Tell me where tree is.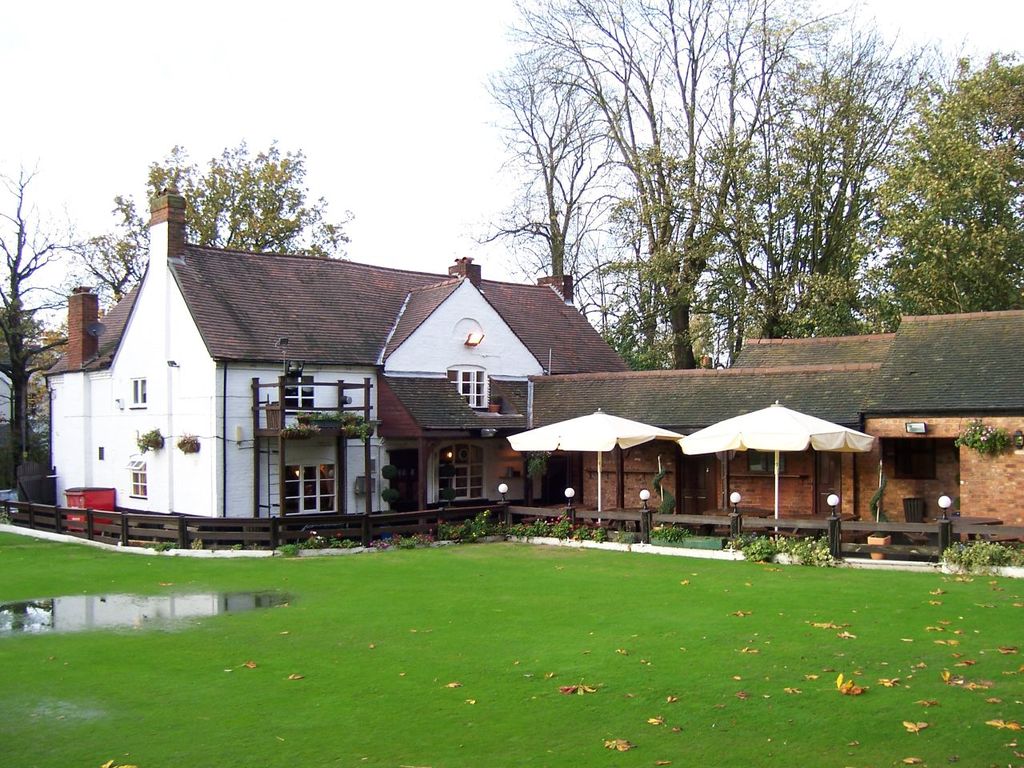
tree is at pyautogui.locateOnScreen(54, 138, 353, 322).
